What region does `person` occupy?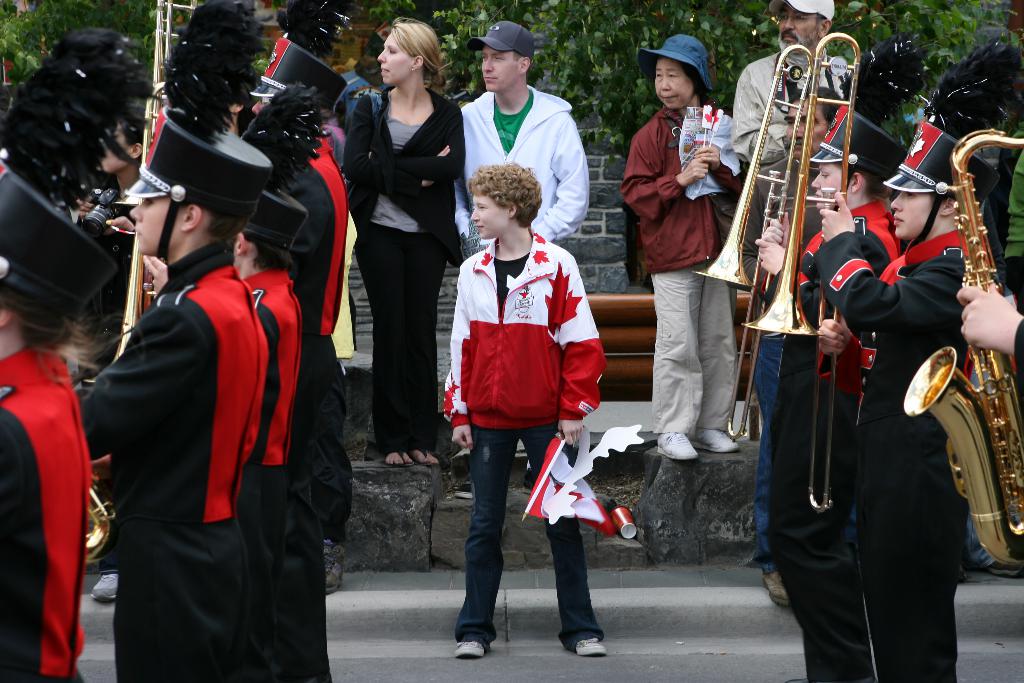
x1=808 y1=25 x2=1023 y2=682.
